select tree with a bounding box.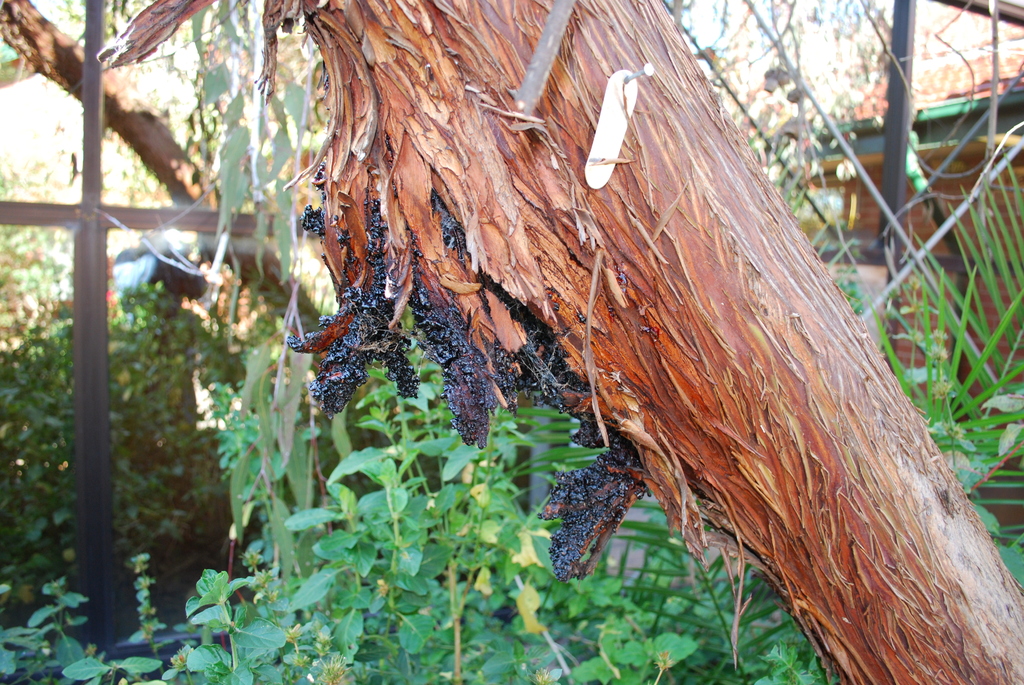
locate(134, 63, 1018, 624).
